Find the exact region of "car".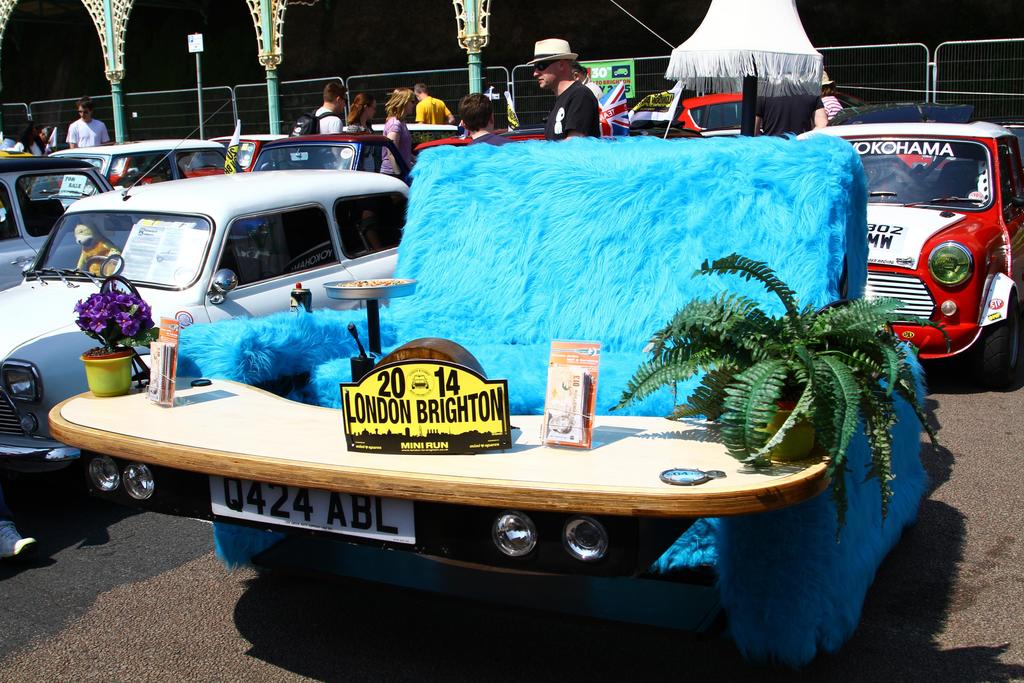
Exact region: locate(47, 133, 918, 630).
